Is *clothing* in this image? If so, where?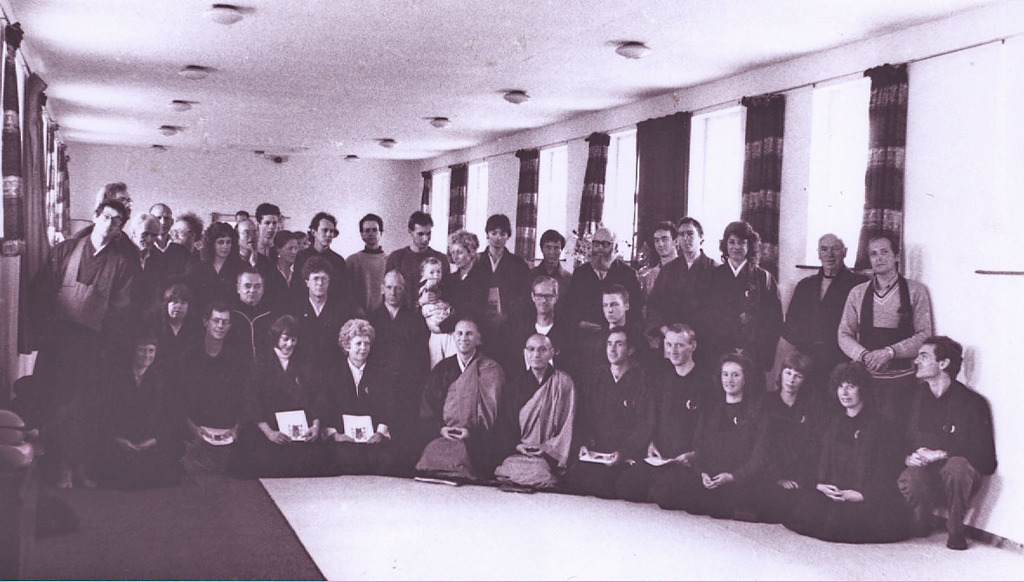
Yes, at box(222, 308, 274, 380).
